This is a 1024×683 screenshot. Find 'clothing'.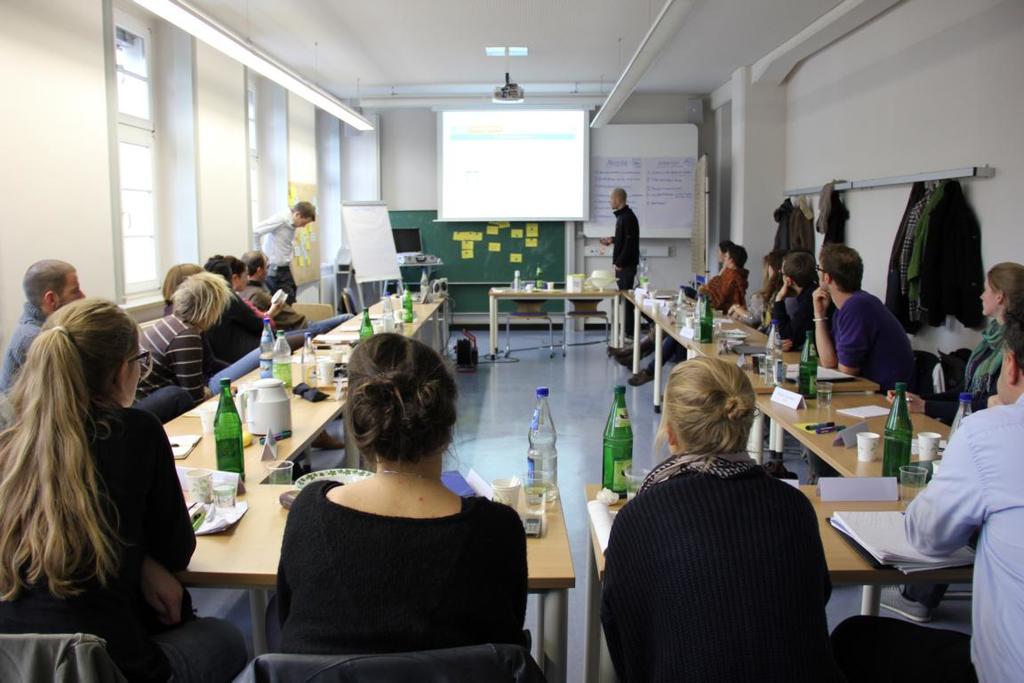
Bounding box: (638, 270, 721, 344).
